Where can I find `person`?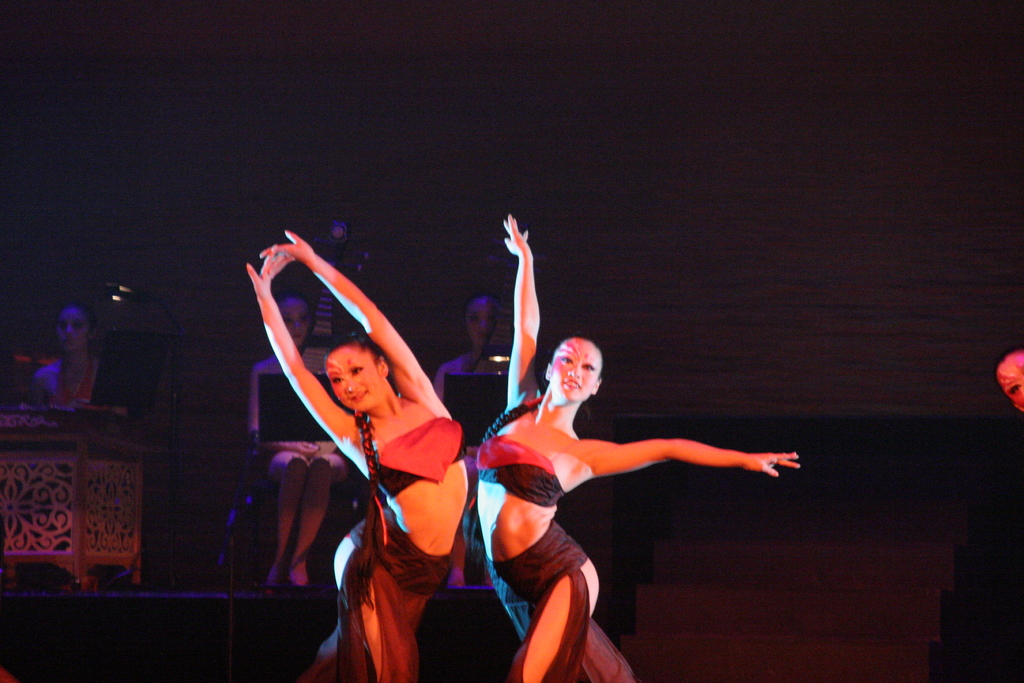
You can find it at select_region(32, 308, 132, 413).
